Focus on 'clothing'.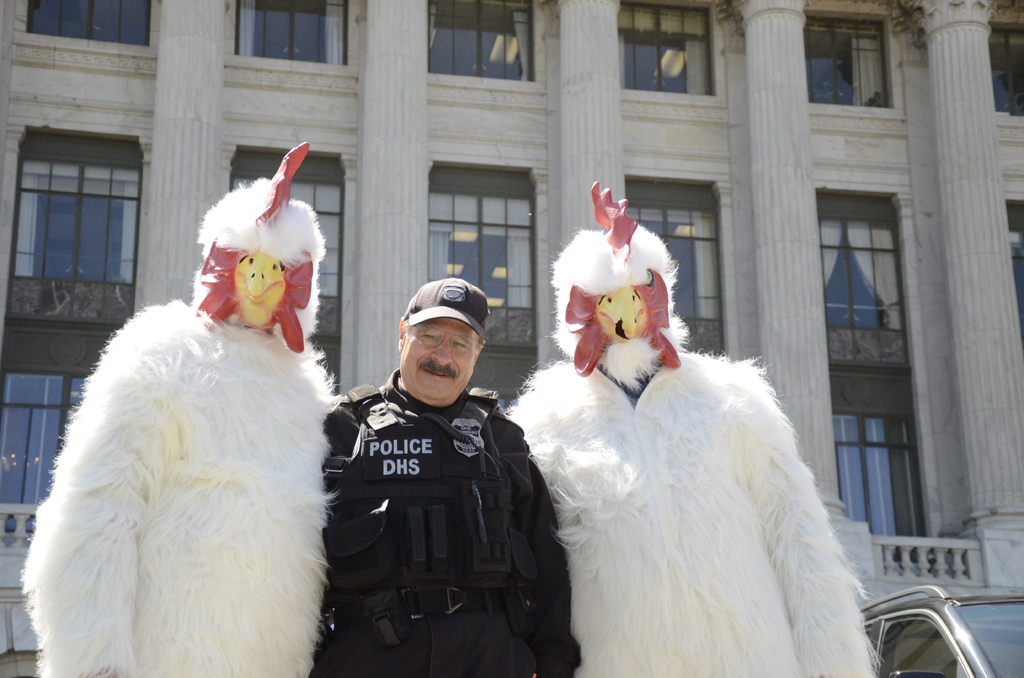
Focused at detection(299, 314, 549, 667).
